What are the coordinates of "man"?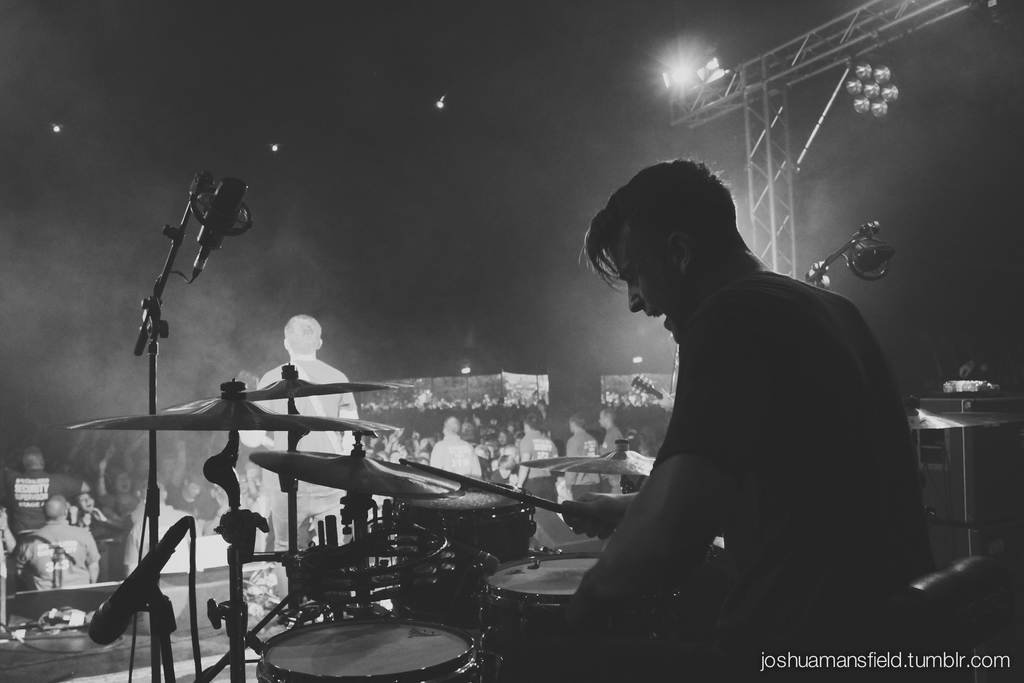
{"left": 0, "top": 448, "right": 98, "bottom": 531}.
